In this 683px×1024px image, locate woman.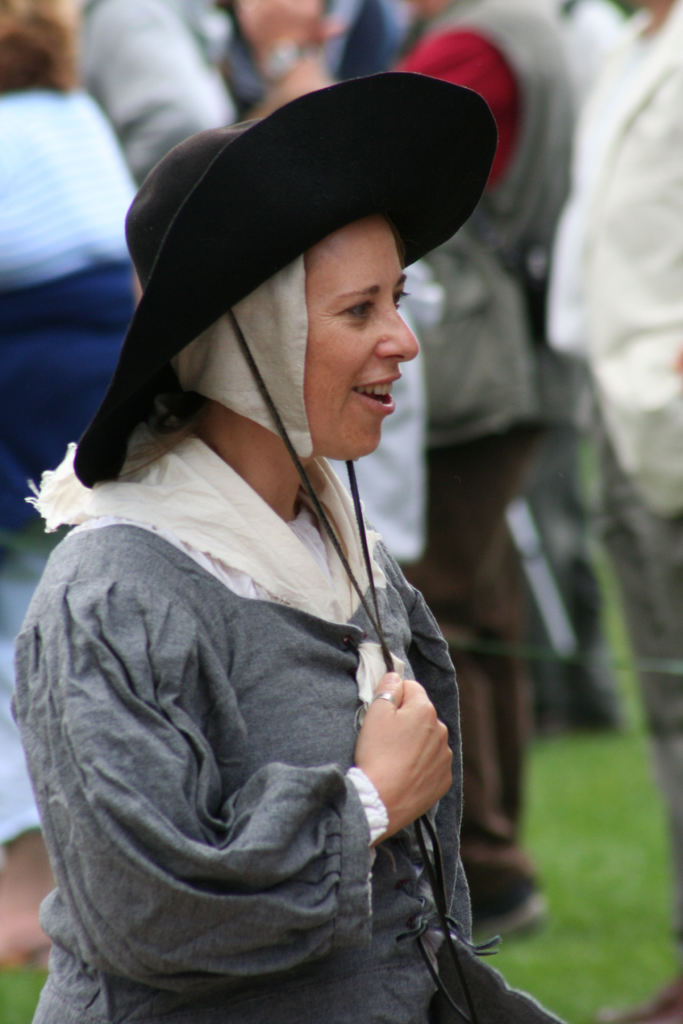
Bounding box: <bbox>0, 0, 158, 566</bbox>.
